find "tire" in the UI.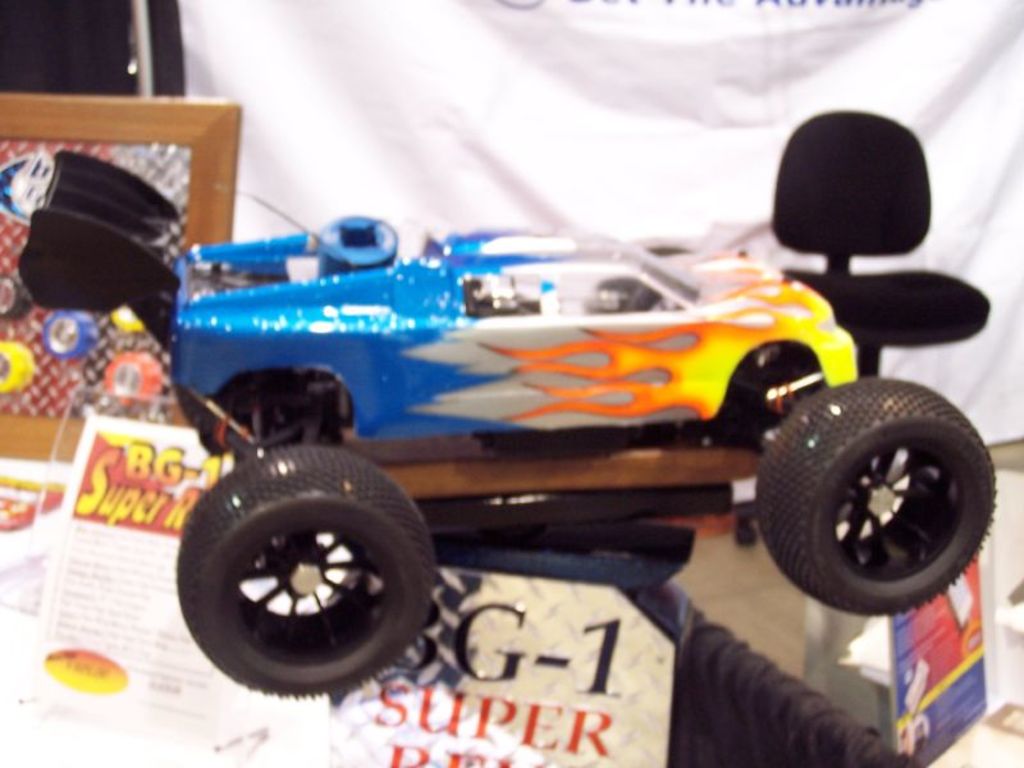
UI element at bbox=(106, 351, 161, 406).
